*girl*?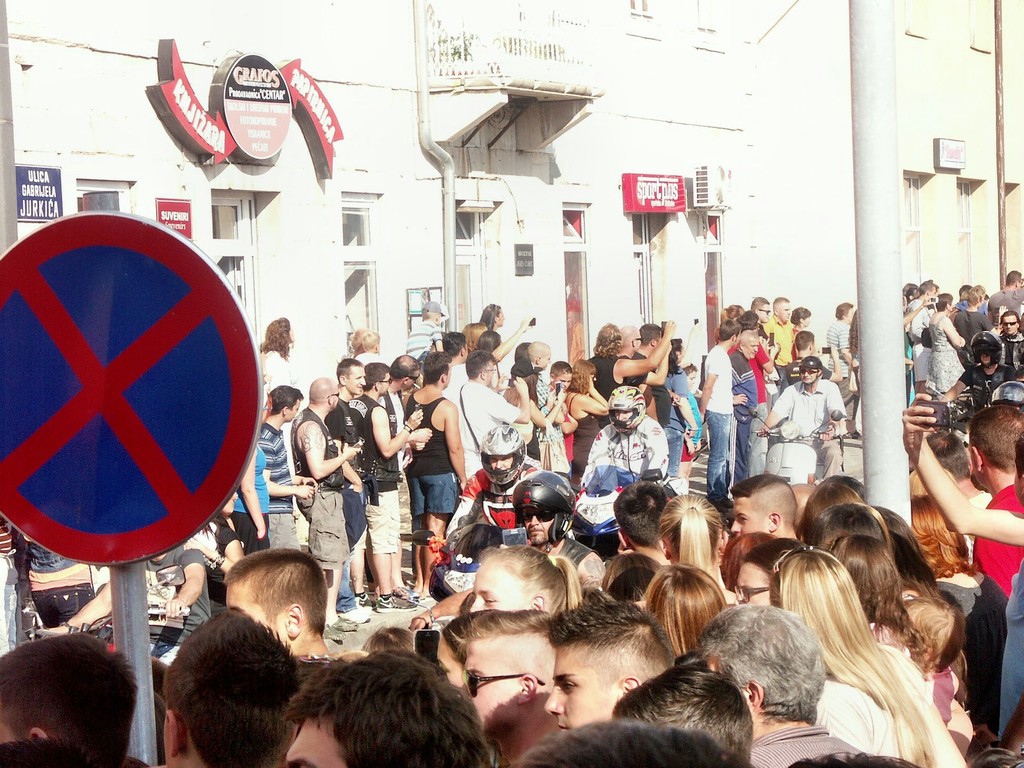
[left=565, top=359, right=611, bottom=477]
